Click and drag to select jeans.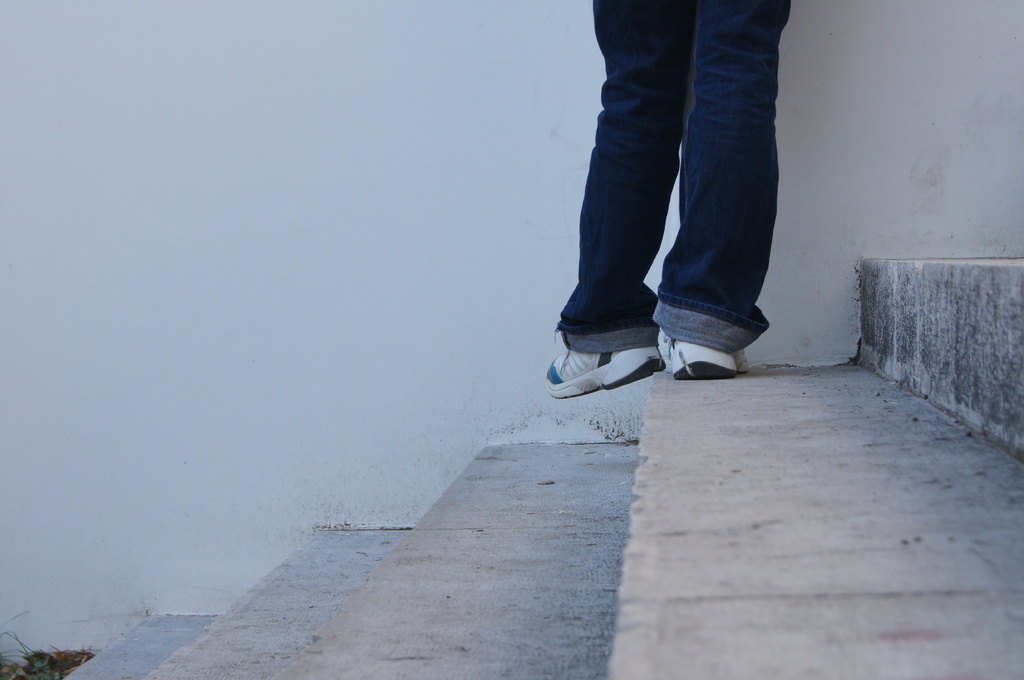
Selection: bbox(548, 12, 808, 379).
